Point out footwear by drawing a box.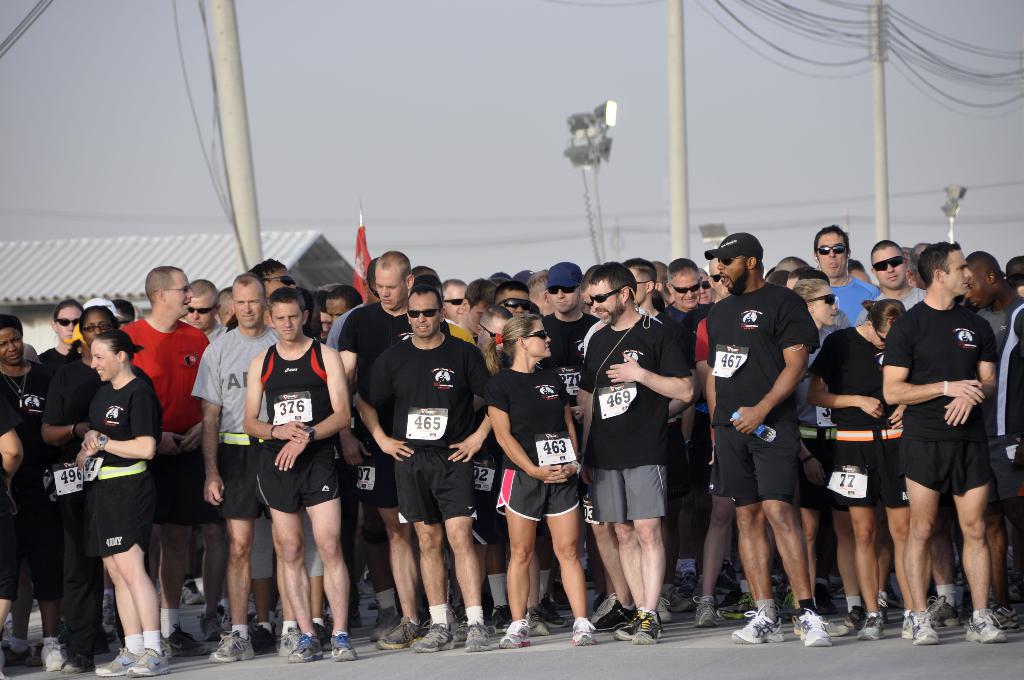
200:609:236:644.
